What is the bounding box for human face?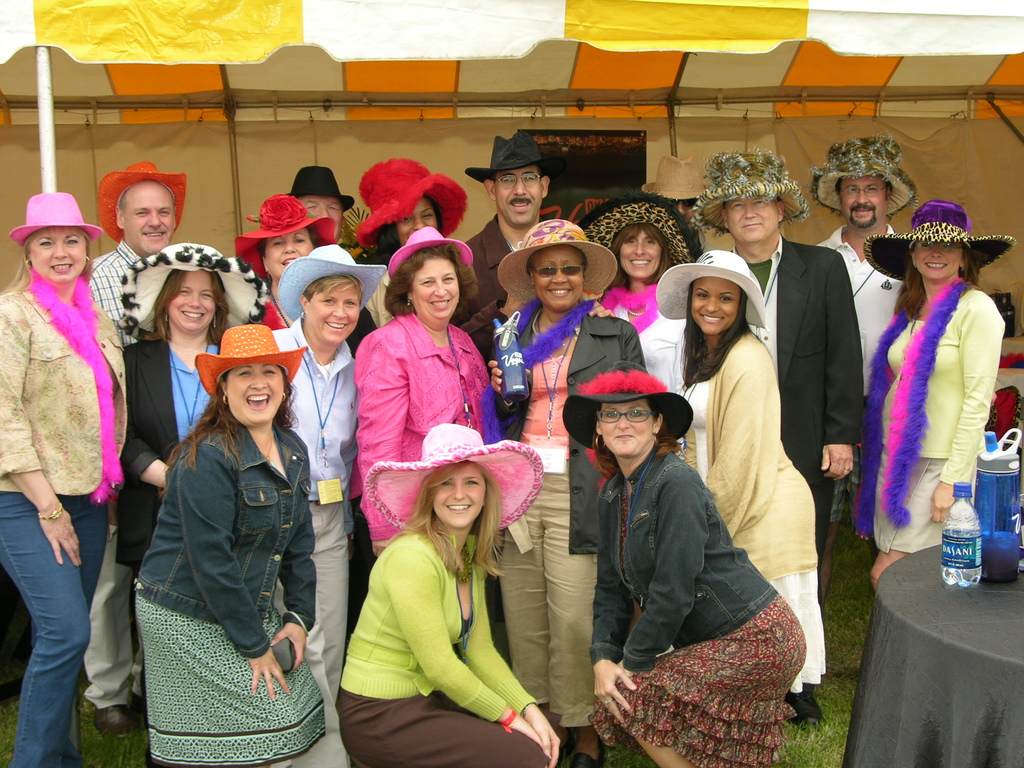
405,248,459,317.
